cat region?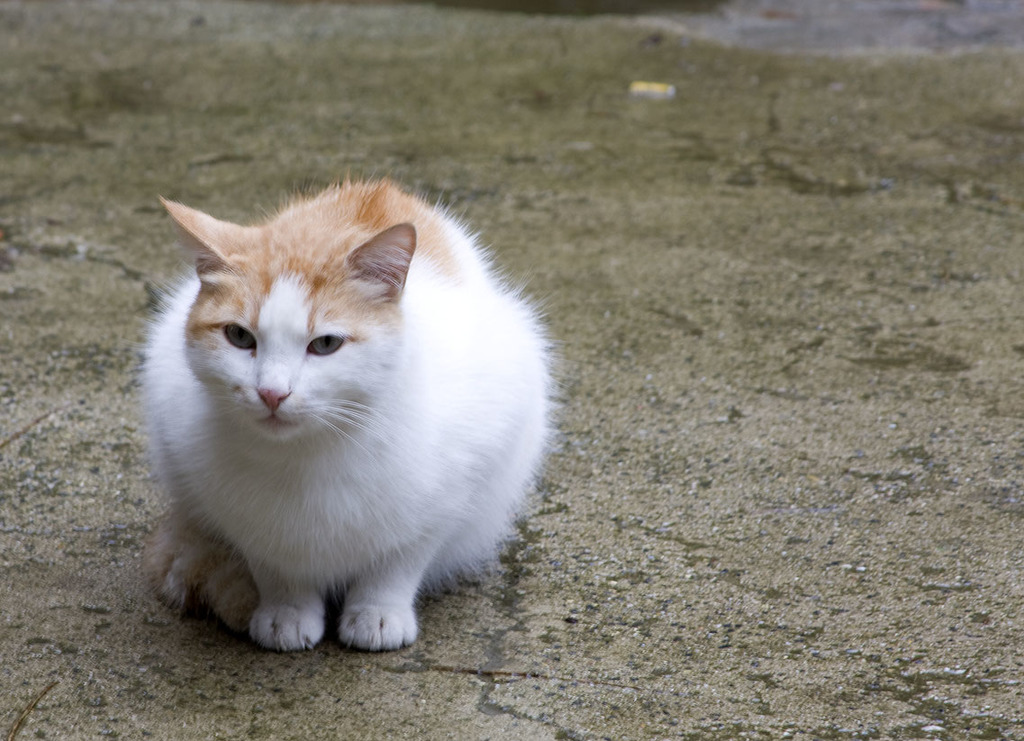
[140,167,562,648]
